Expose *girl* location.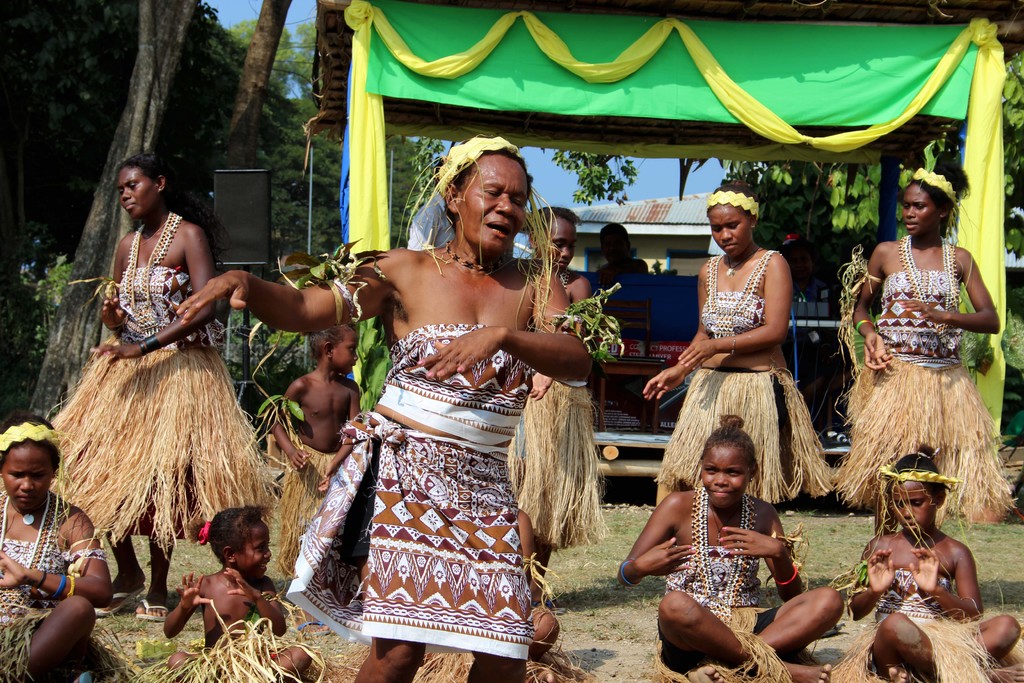
Exposed at [x1=50, y1=144, x2=276, y2=625].
